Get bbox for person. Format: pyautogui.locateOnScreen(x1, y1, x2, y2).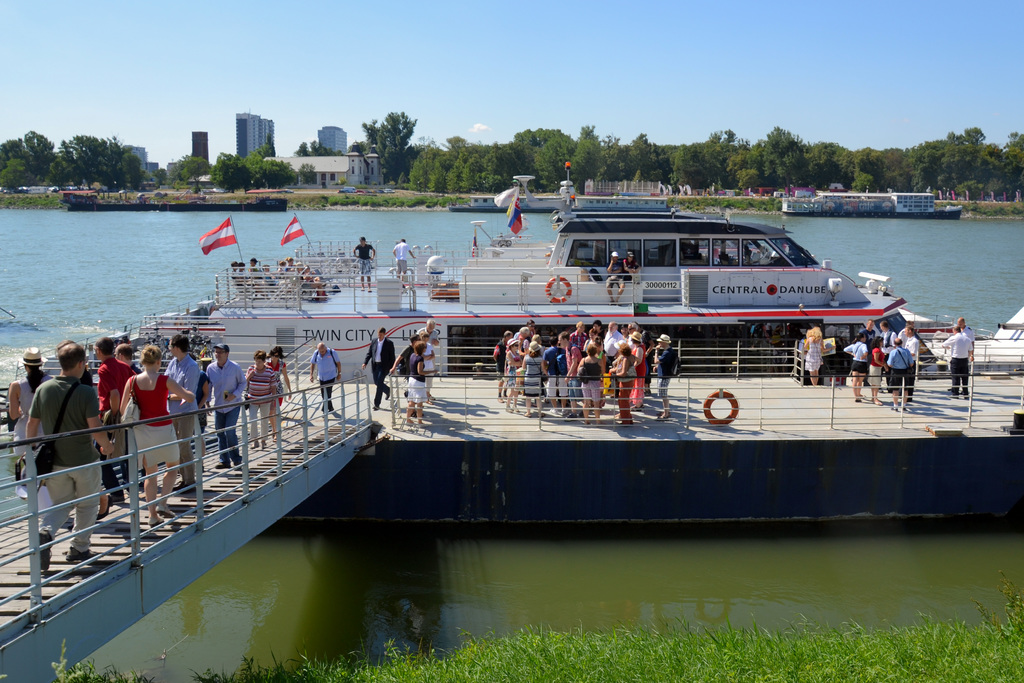
pyautogui.locateOnScreen(267, 349, 297, 436).
